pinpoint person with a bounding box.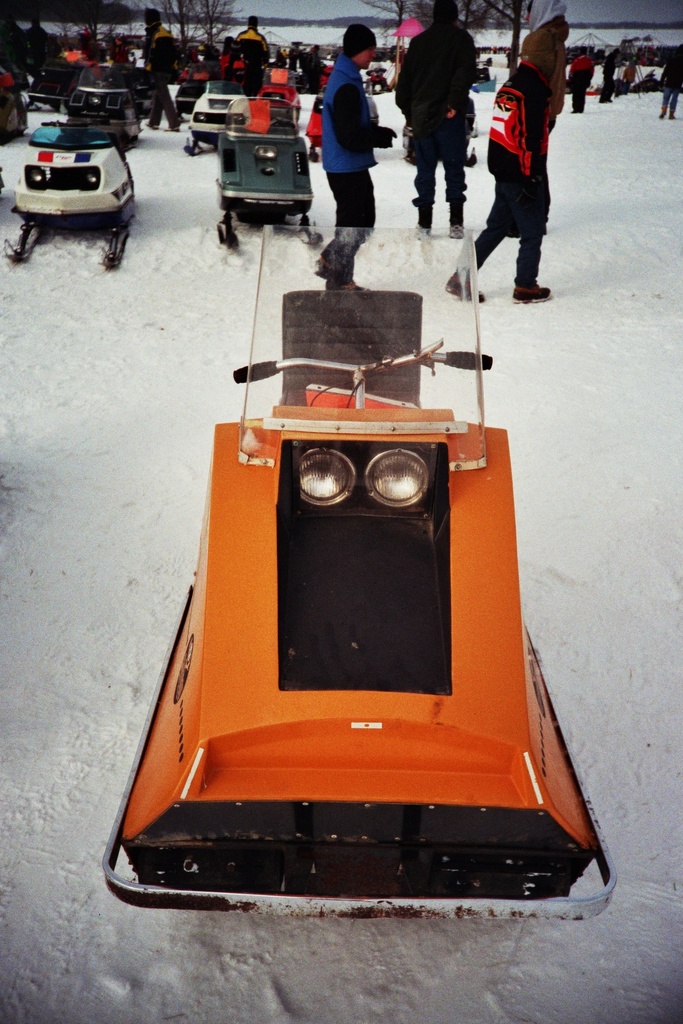
region(659, 43, 682, 124).
